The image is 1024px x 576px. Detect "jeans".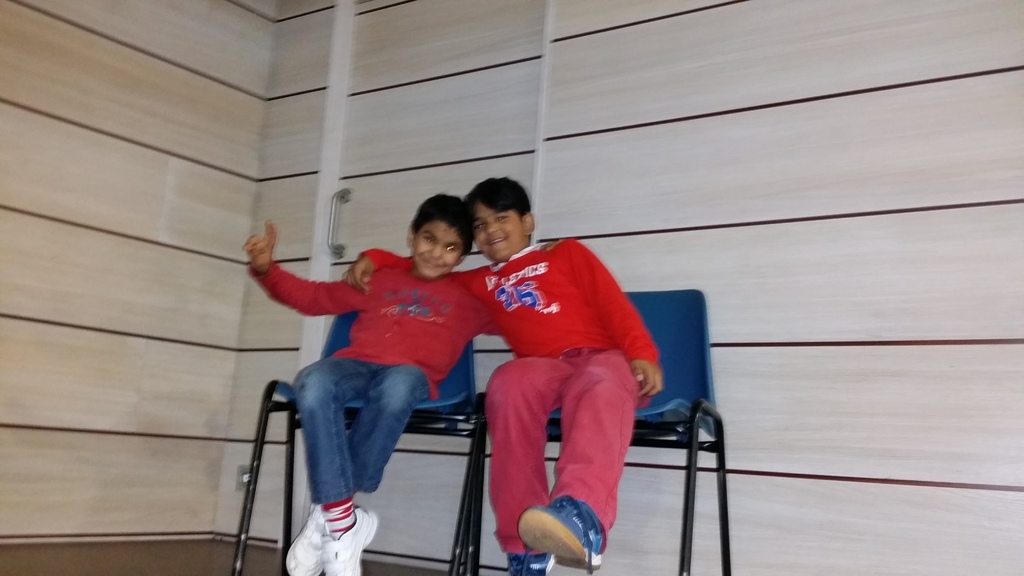
Detection: crop(488, 362, 614, 556).
